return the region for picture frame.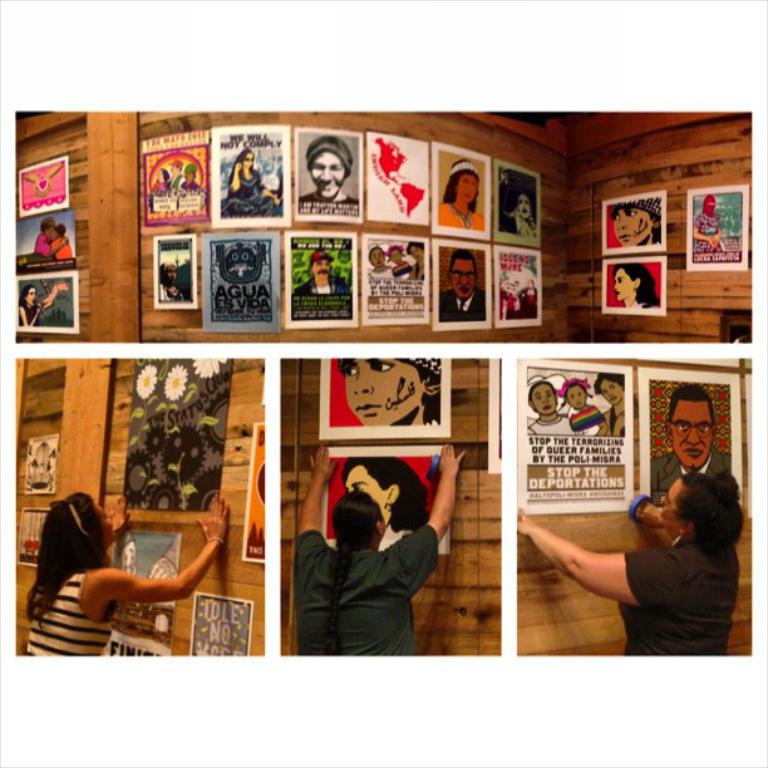
bbox=(681, 189, 749, 274).
